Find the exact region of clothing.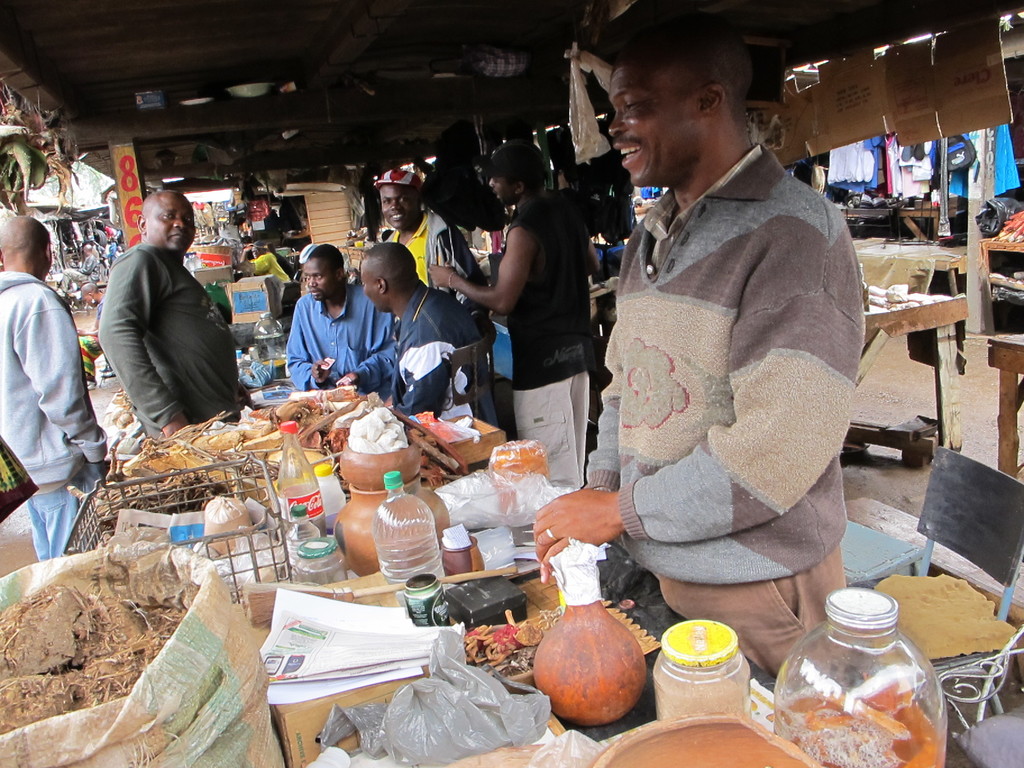
Exact region: (x1=282, y1=279, x2=402, y2=392).
